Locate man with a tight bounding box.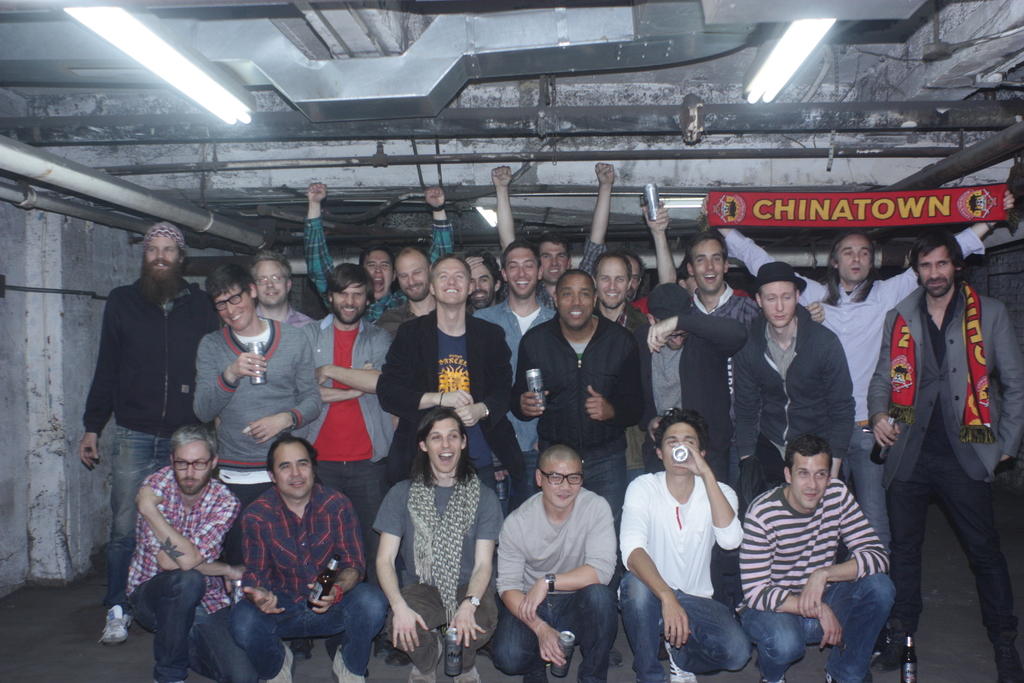
bbox(196, 257, 316, 516).
